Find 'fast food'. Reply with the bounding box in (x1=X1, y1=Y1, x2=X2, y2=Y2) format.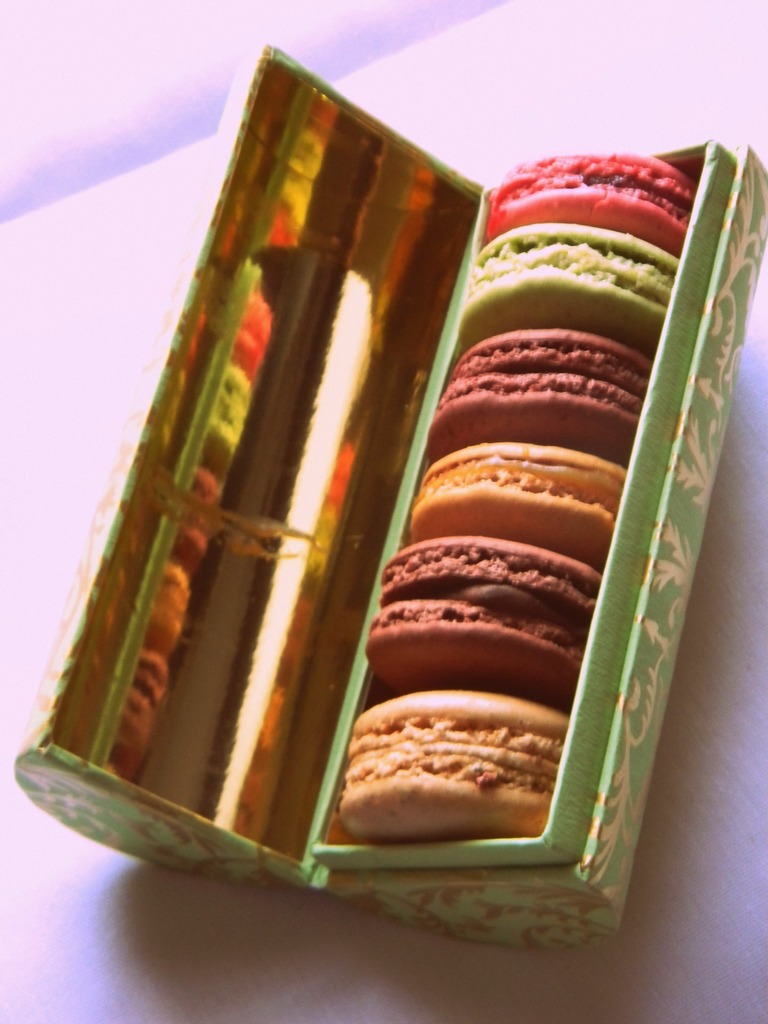
(x1=319, y1=674, x2=573, y2=852).
